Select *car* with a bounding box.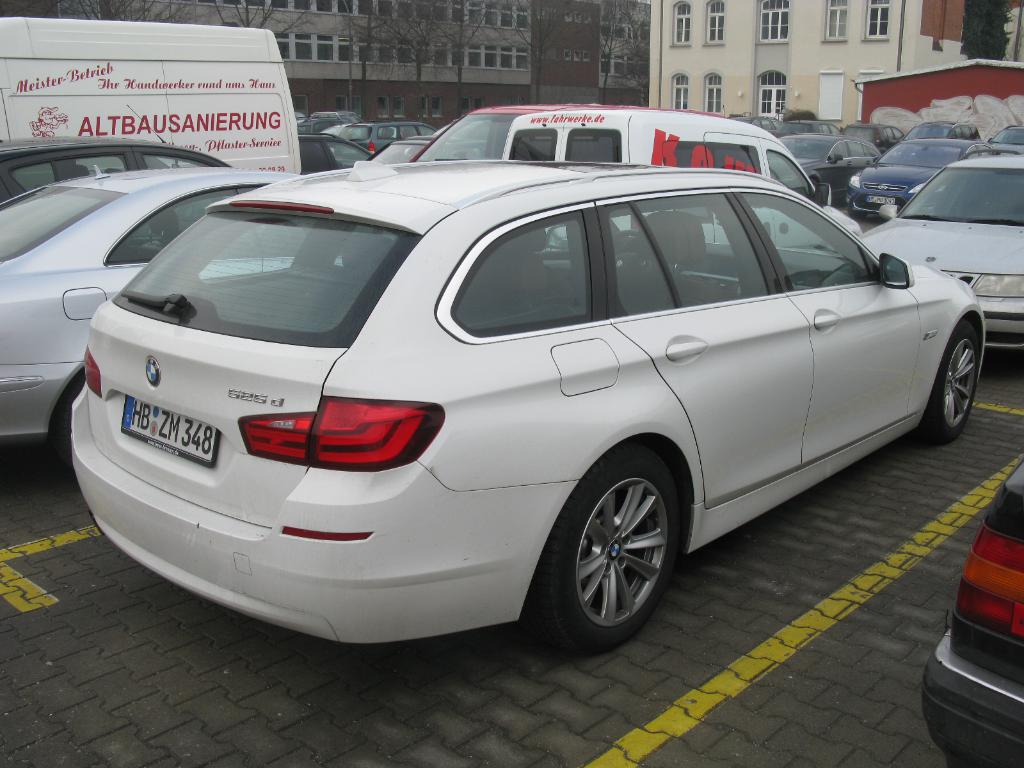
{"x1": 777, "y1": 136, "x2": 880, "y2": 207}.
